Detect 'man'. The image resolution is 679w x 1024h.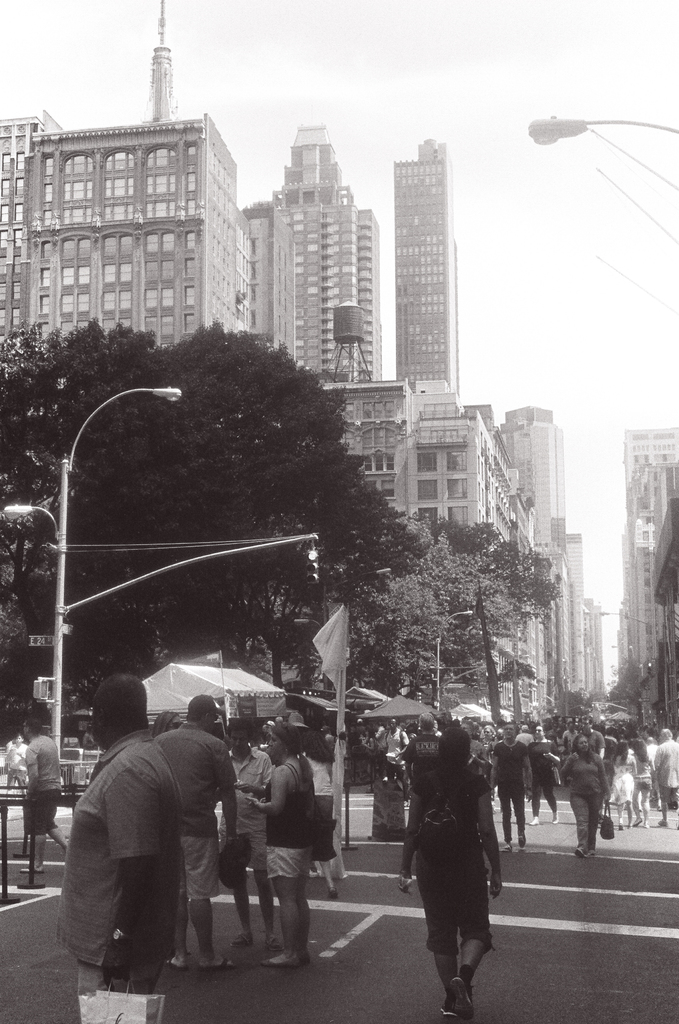
left=152, top=686, right=236, bottom=964.
